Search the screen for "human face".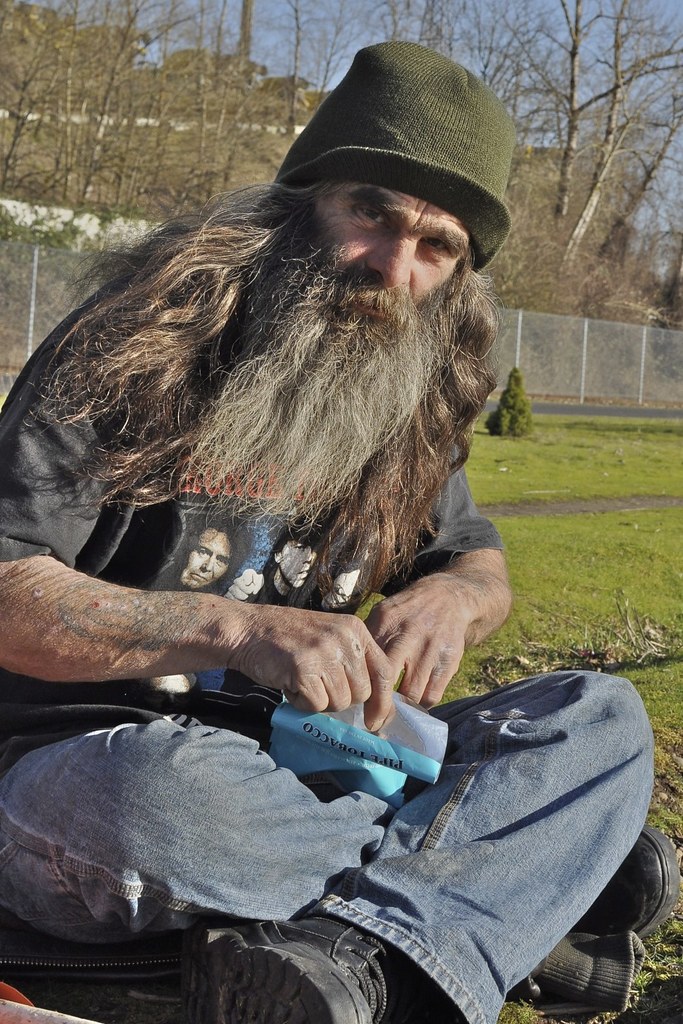
Found at 296 140 503 362.
